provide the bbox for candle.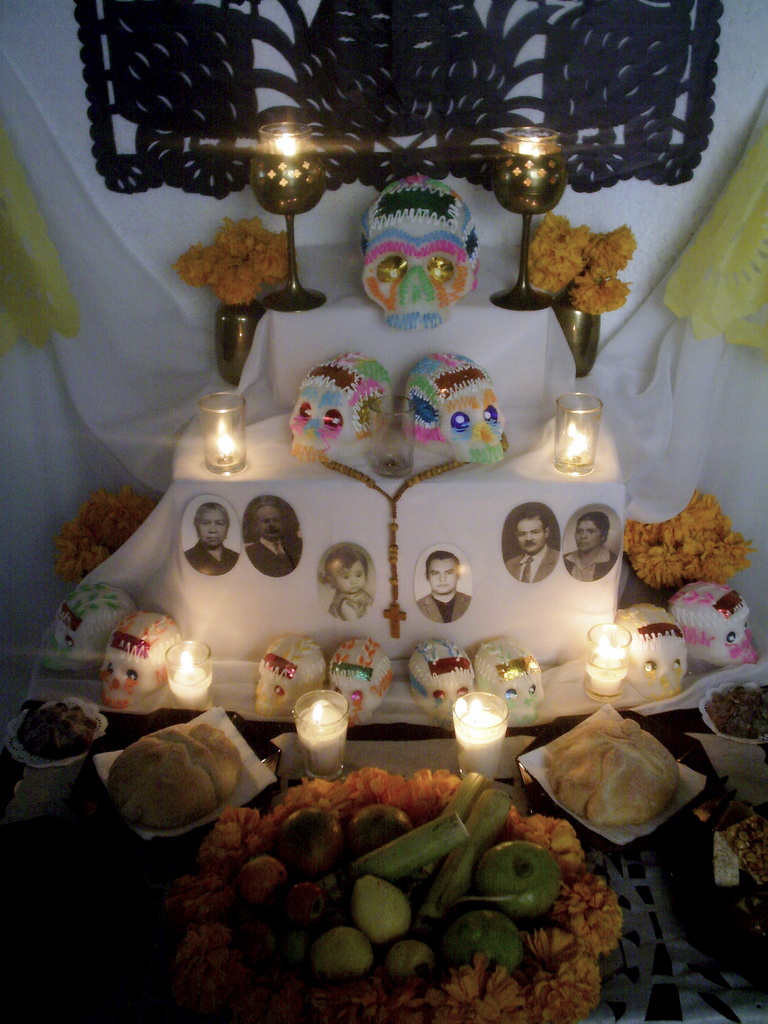
rect(167, 638, 214, 717).
